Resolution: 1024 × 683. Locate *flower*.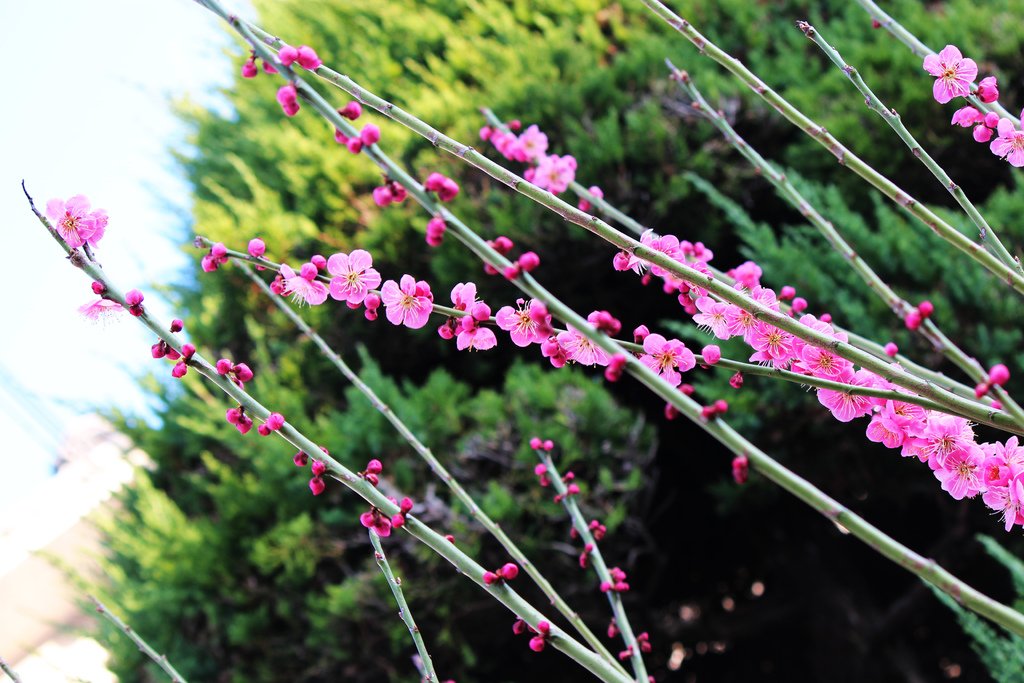
<region>348, 139, 365, 154</region>.
